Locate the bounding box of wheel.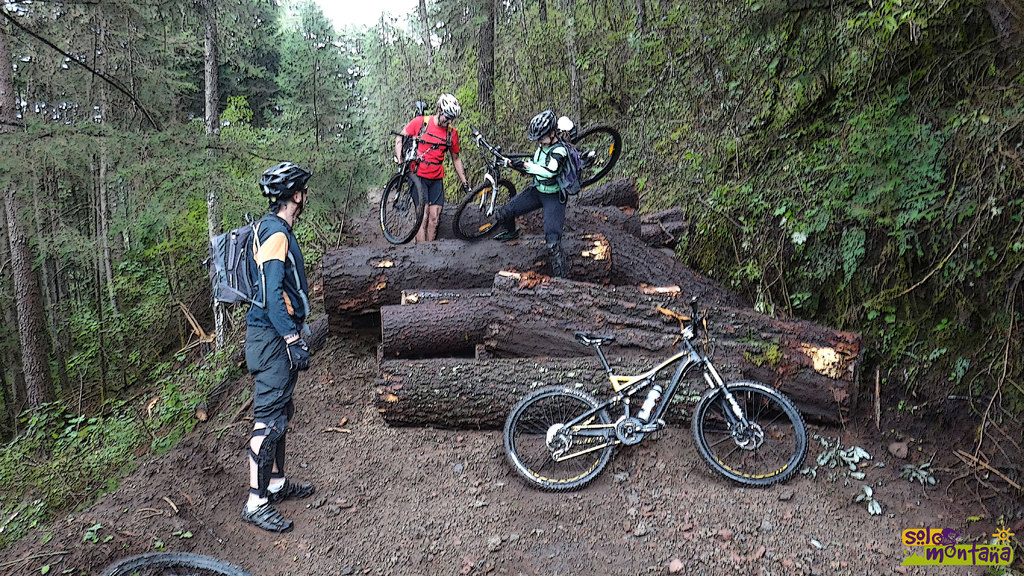
Bounding box: rect(556, 119, 632, 191).
